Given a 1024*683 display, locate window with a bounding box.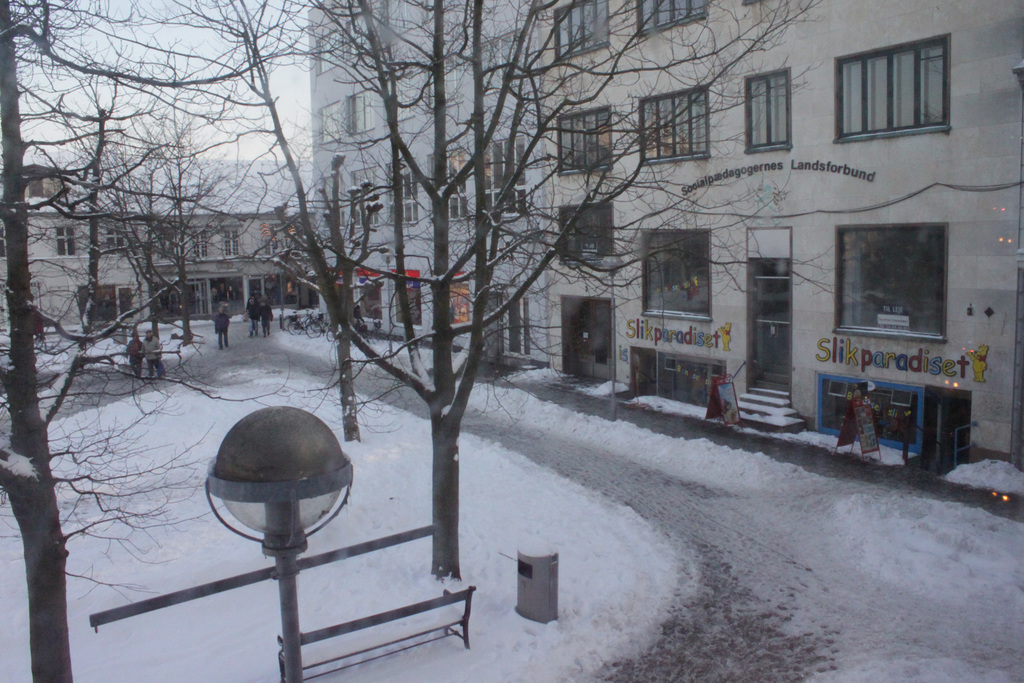
Located: <bbox>556, 104, 611, 172</bbox>.
